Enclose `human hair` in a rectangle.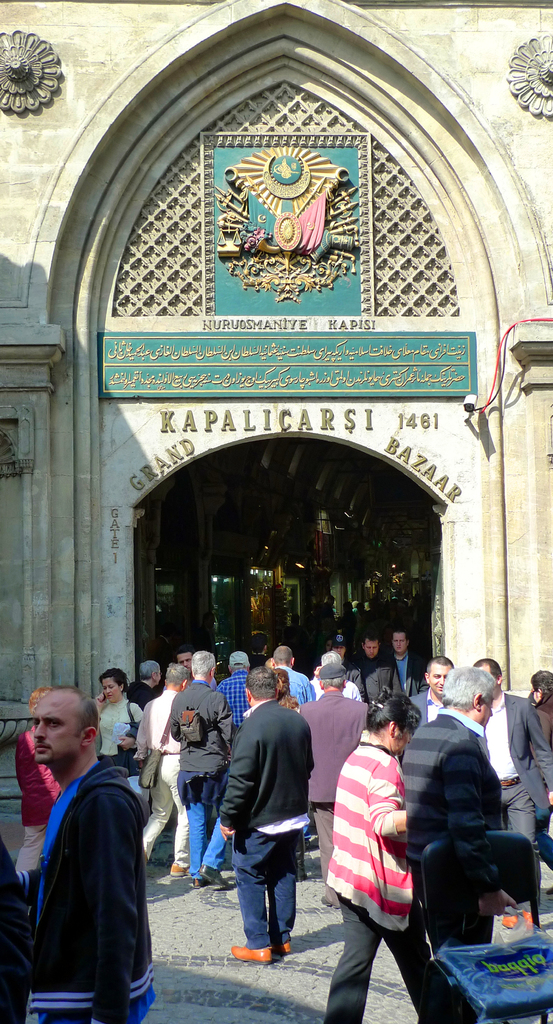
<region>101, 667, 129, 693</region>.
